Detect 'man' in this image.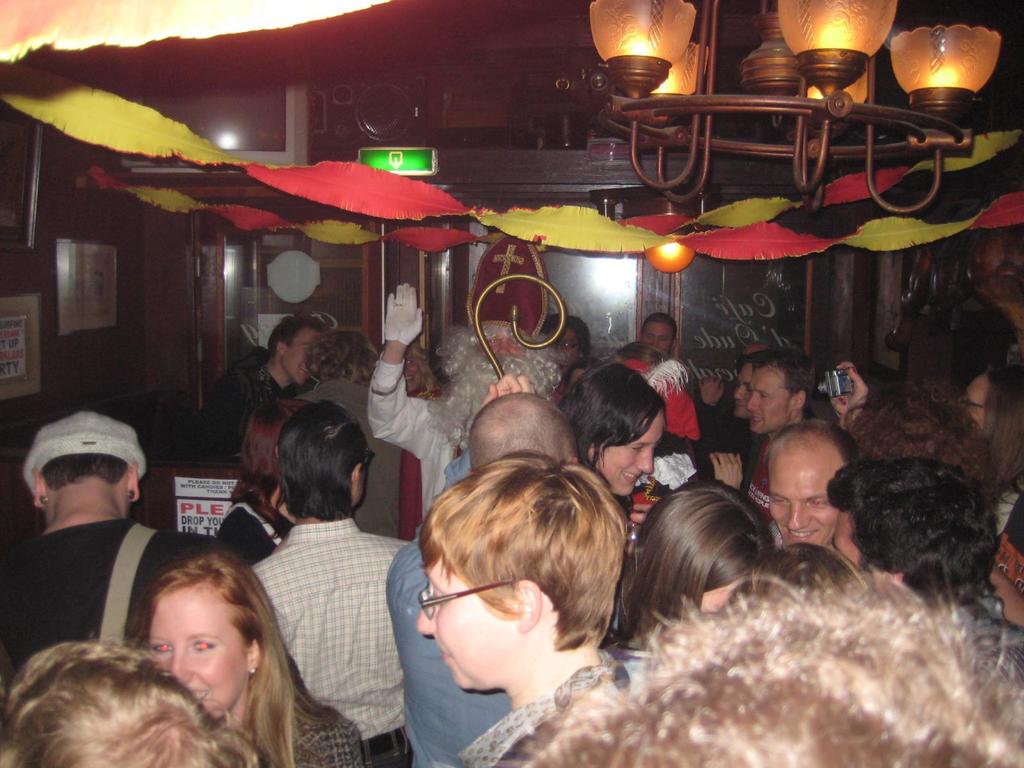
Detection: bbox(7, 428, 184, 698).
